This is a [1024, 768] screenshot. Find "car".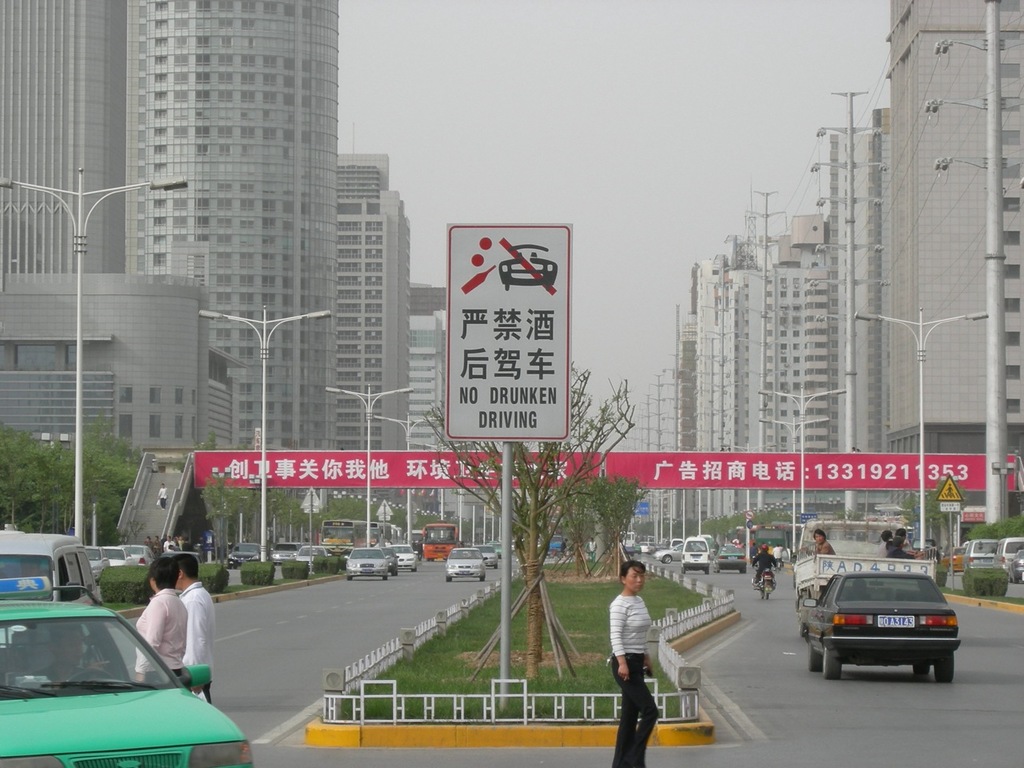
Bounding box: 1011:550:1023:586.
